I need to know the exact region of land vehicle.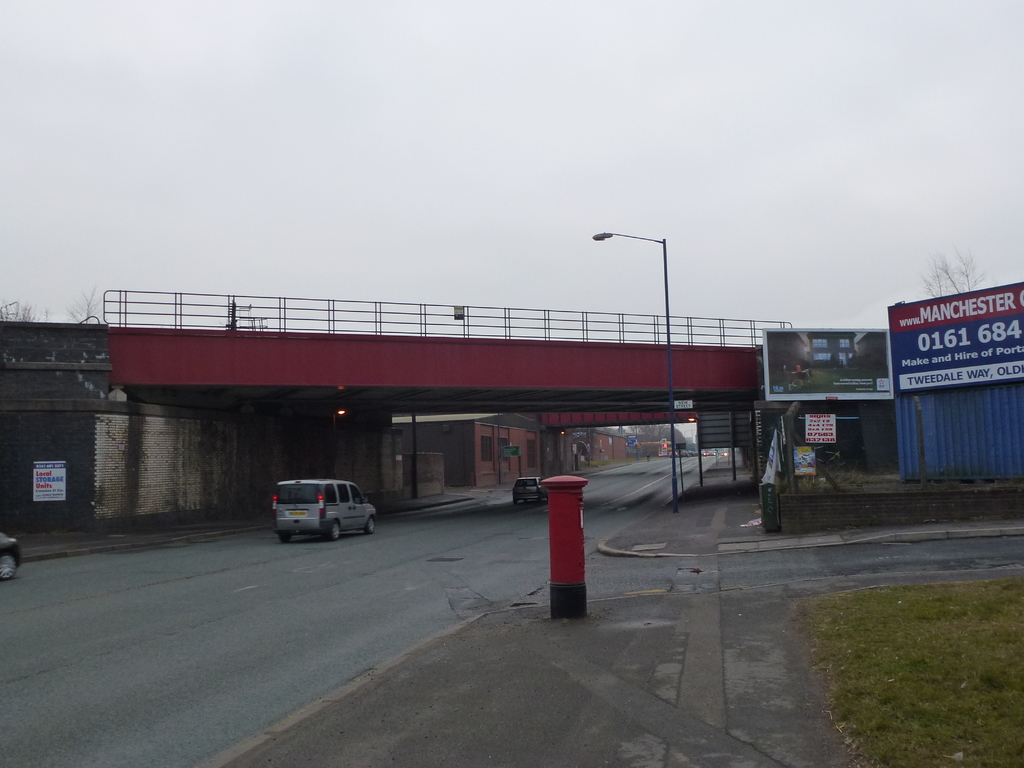
Region: [0, 531, 20, 582].
